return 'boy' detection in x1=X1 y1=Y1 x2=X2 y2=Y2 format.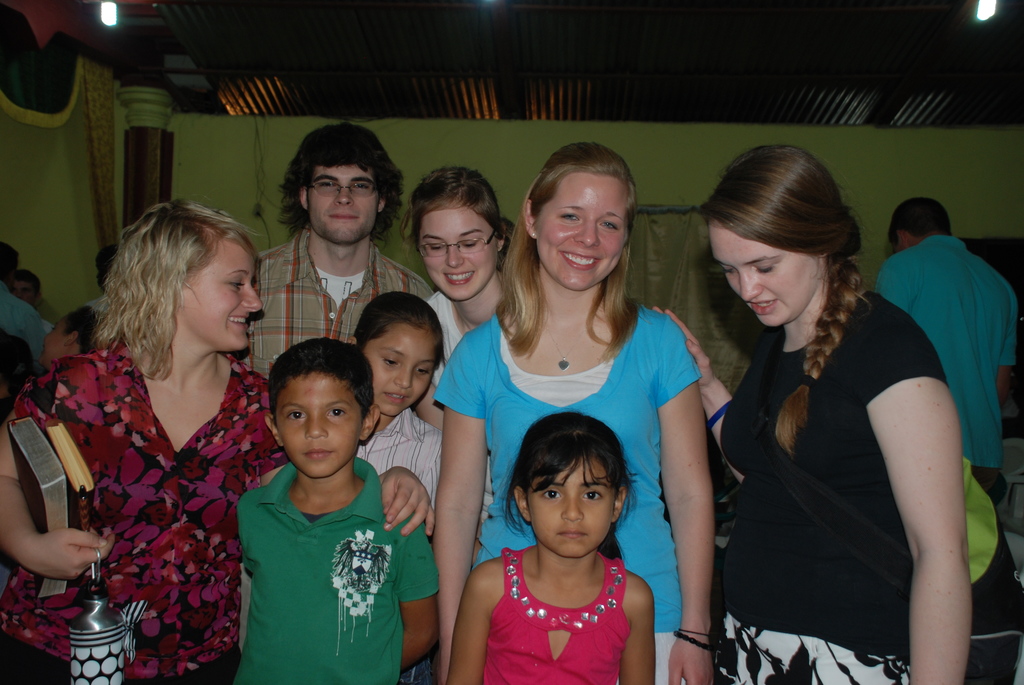
x1=204 y1=311 x2=410 y2=684.
